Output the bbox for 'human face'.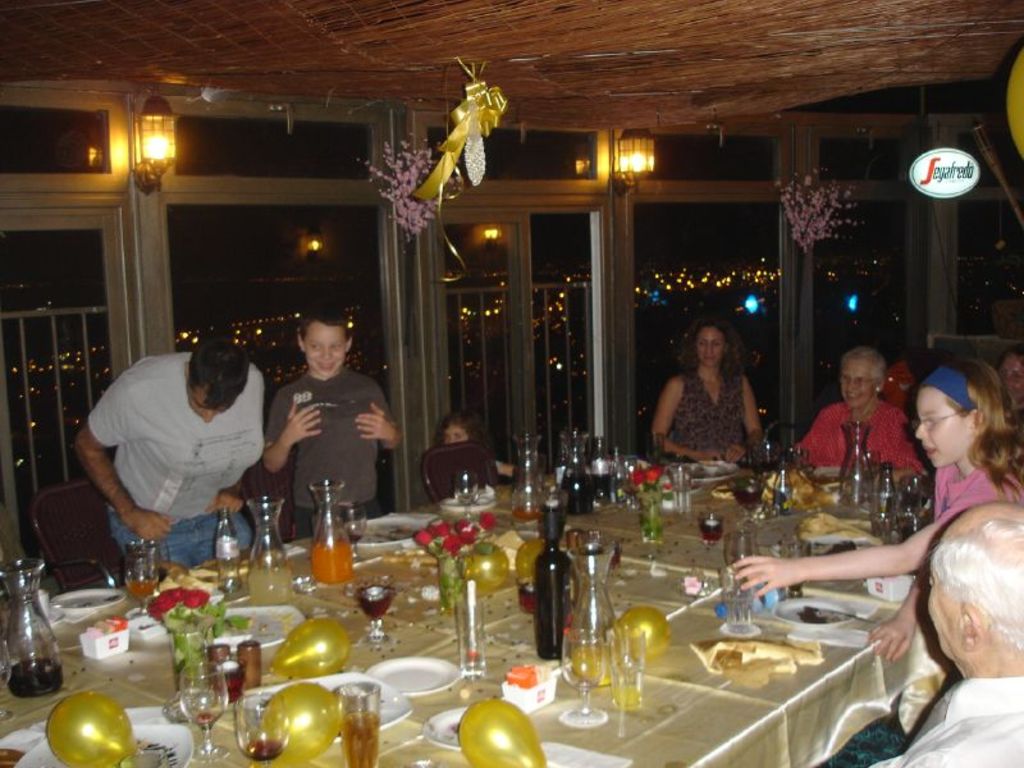
(305,321,346,378).
